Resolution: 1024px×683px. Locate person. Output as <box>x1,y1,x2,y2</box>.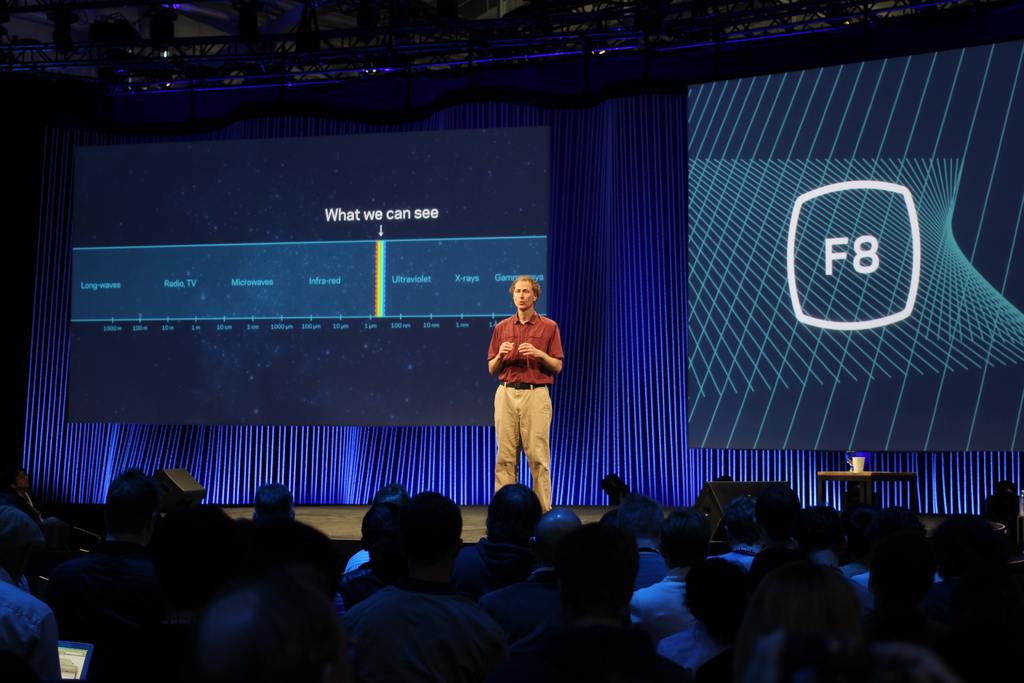
<box>774,577,959,682</box>.
